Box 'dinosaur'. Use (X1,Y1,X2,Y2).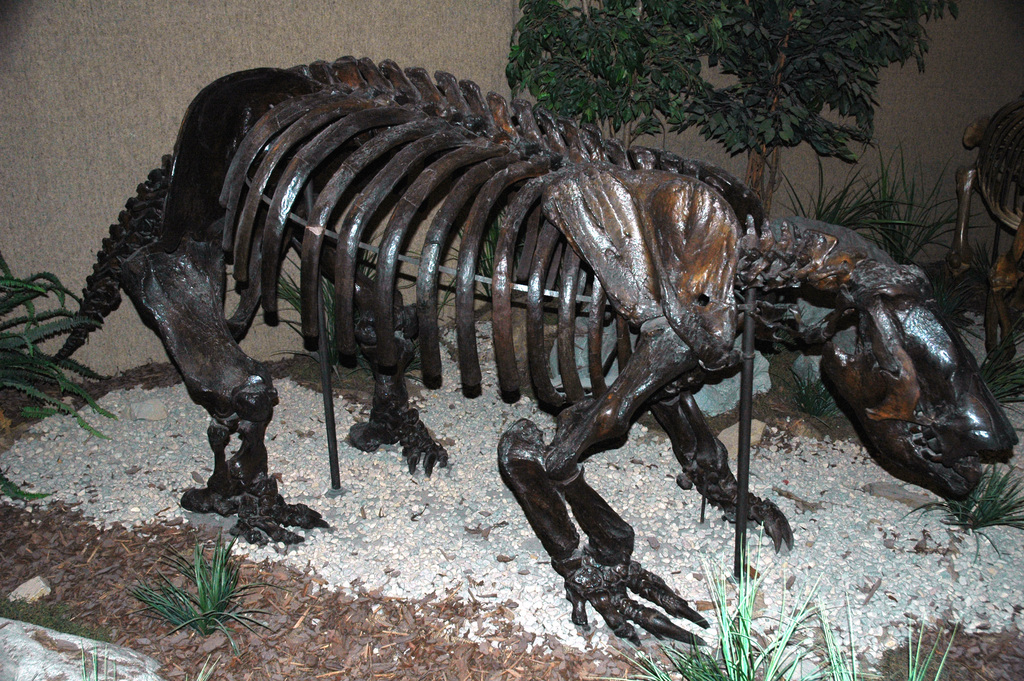
(41,12,979,680).
